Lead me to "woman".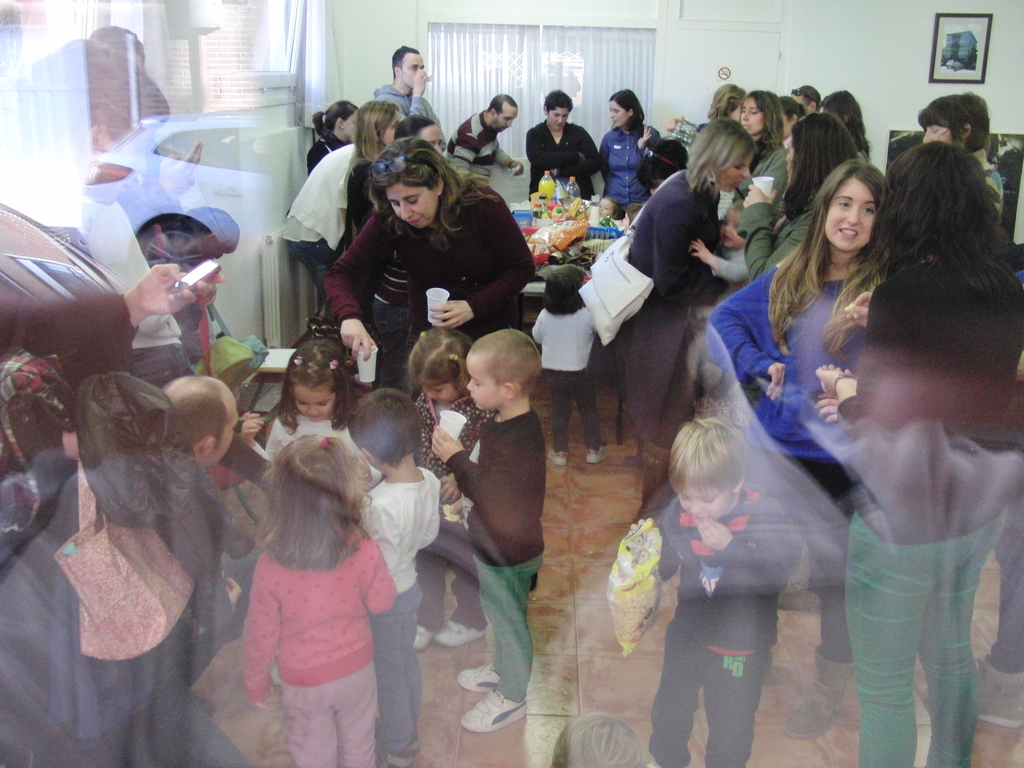
Lead to 623, 121, 756, 514.
